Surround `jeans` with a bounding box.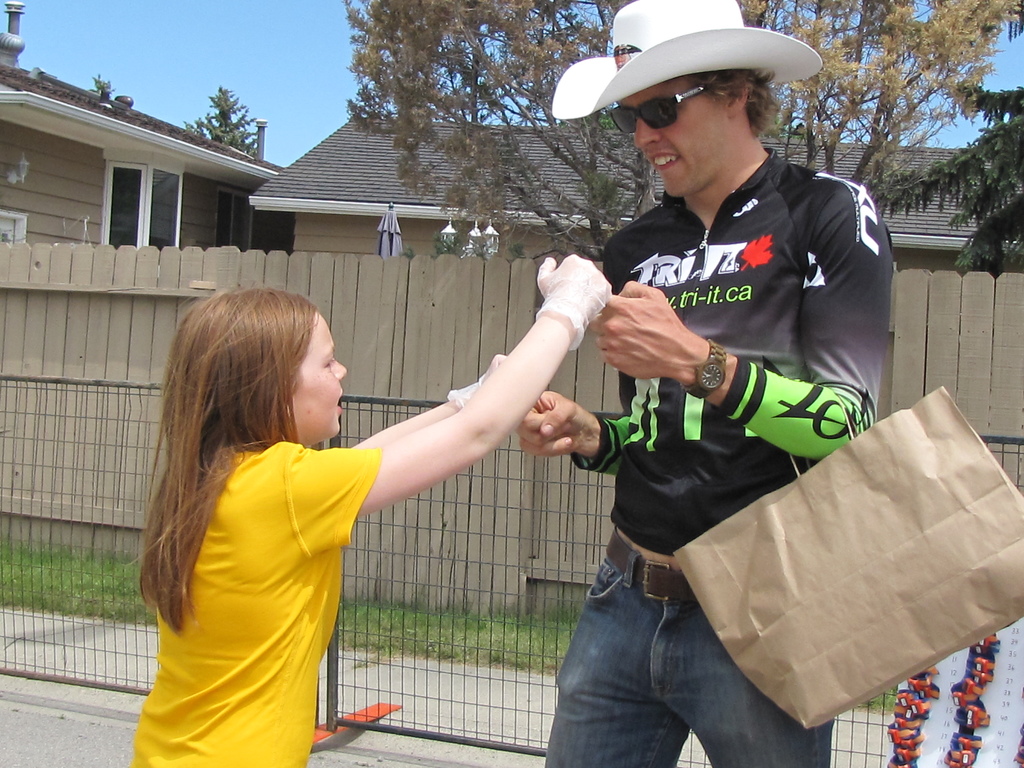
(540, 525, 833, 767).
